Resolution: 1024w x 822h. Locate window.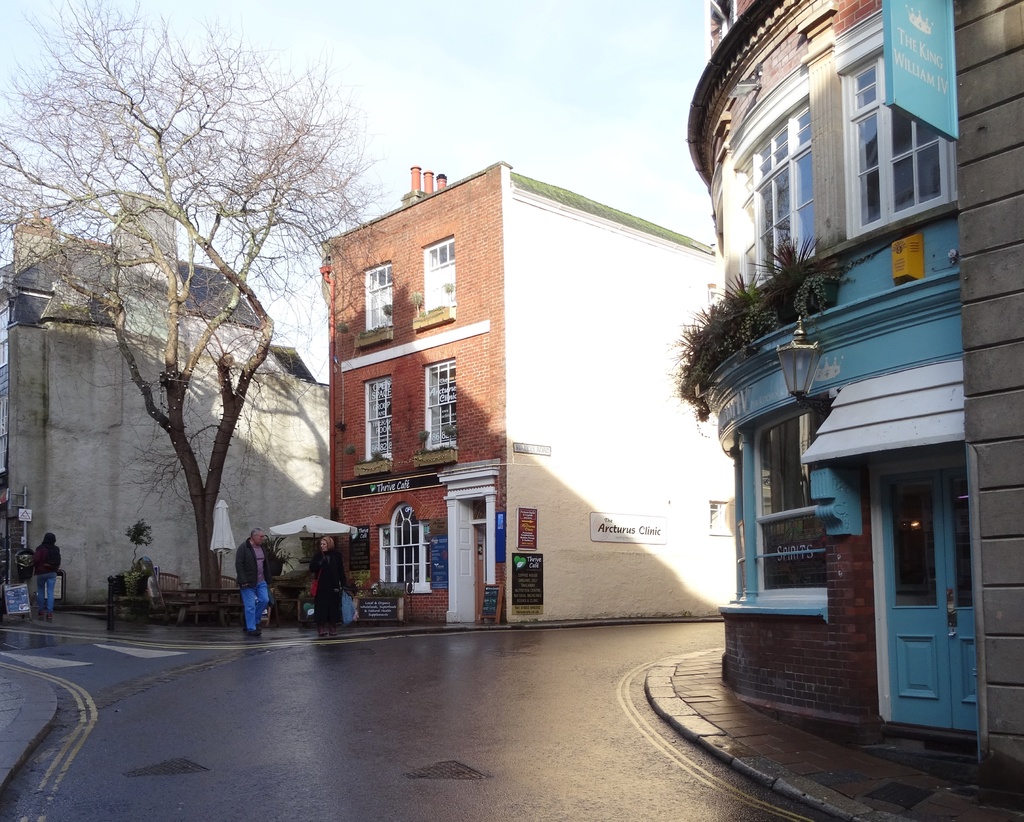
bbox(415, 231, 455, 322).
